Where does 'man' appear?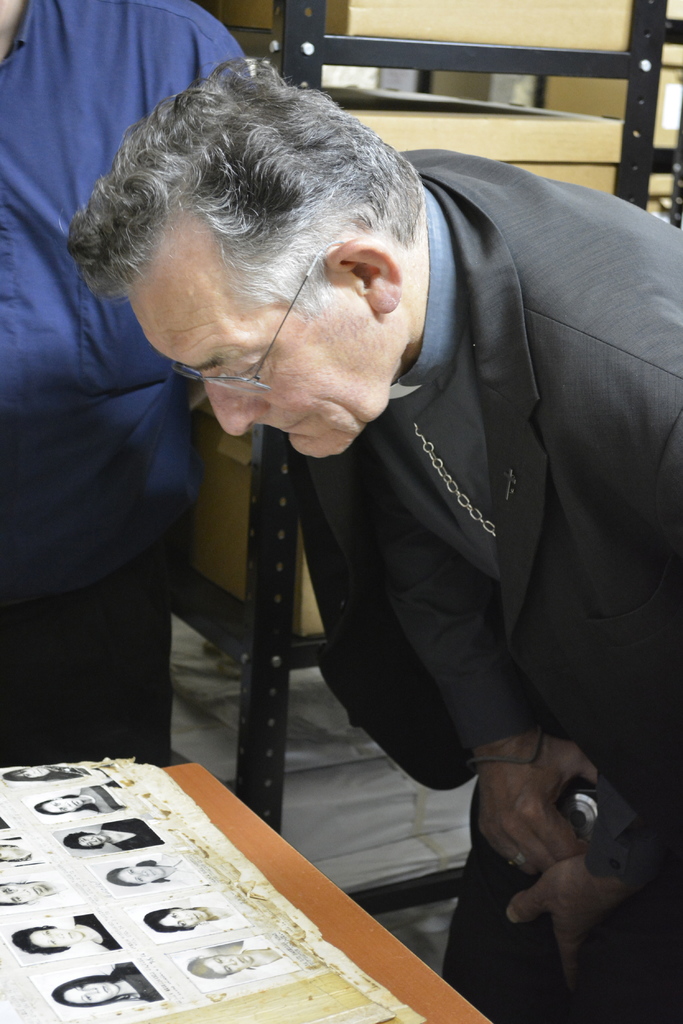
Appears at <bbox>125, 4, 679, 964</bbox>.
